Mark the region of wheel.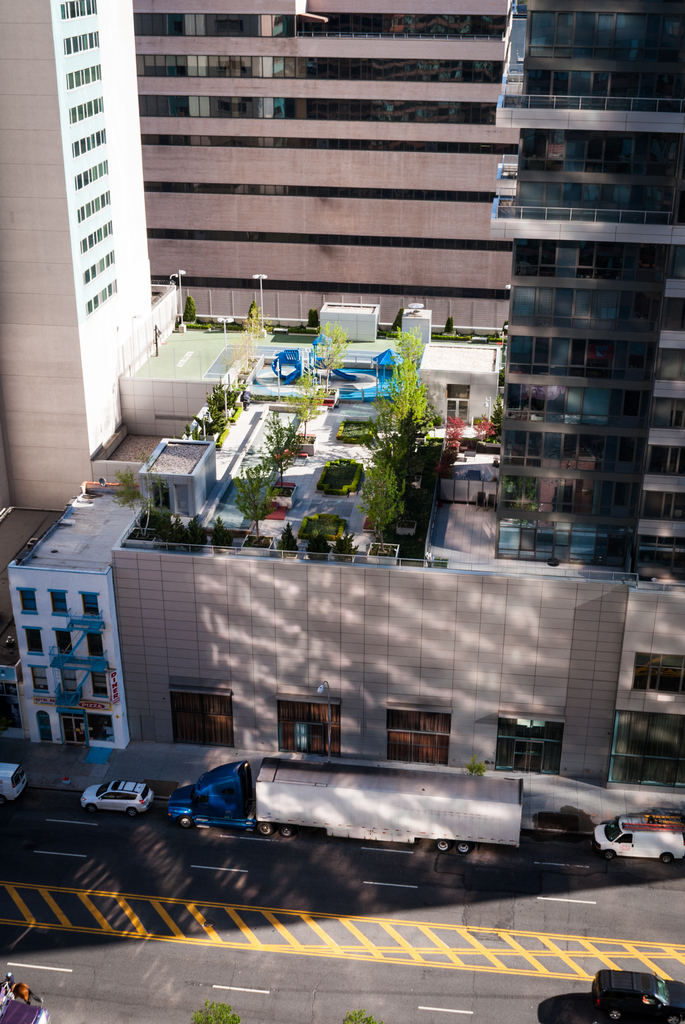
Region: {"x1": 125, "y1": 806, "x2": 136, "y2": 815}.
